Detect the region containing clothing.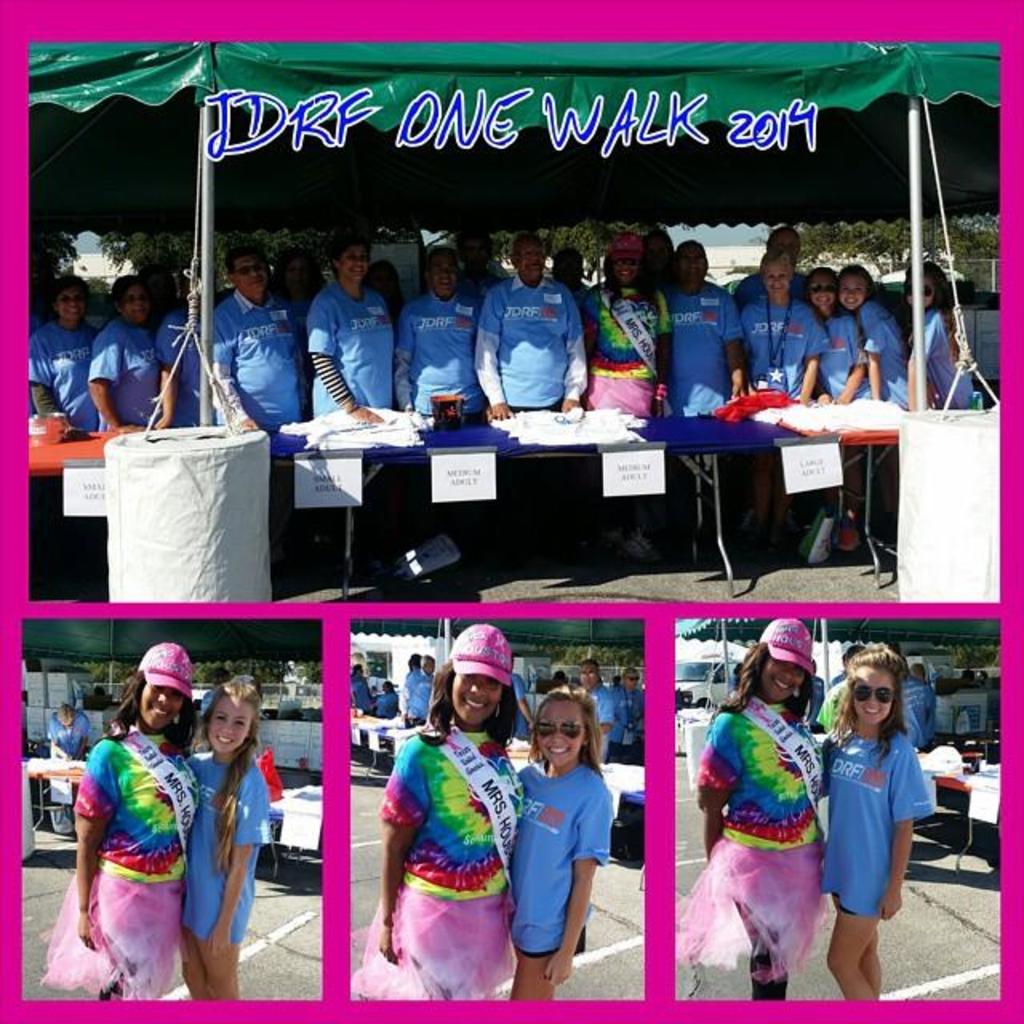
{"left": 318, "top": 285, "right": 400, "bottom": 424}.
